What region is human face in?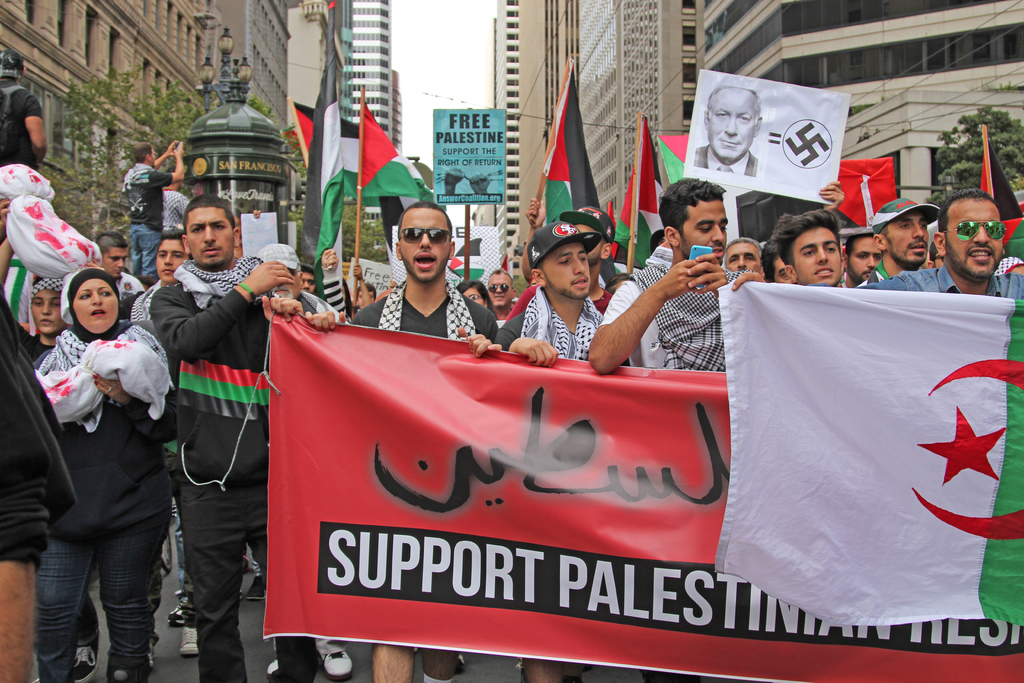
[890,217,928,267].
